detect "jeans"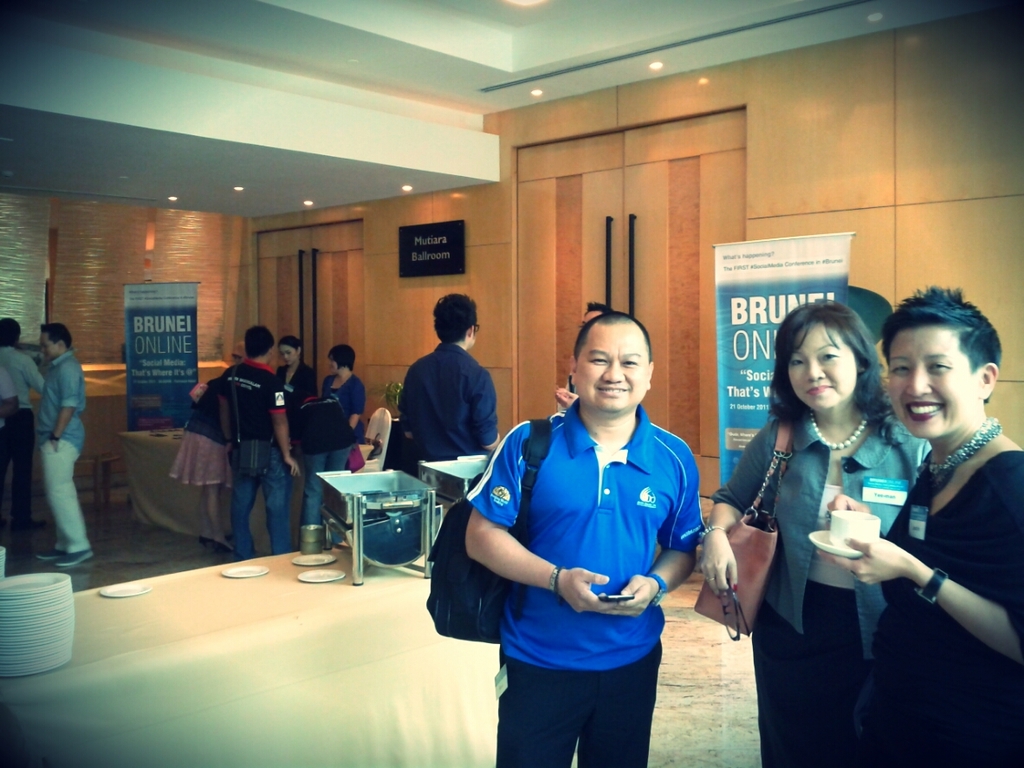
l=496, t=638, r=661, b=766
